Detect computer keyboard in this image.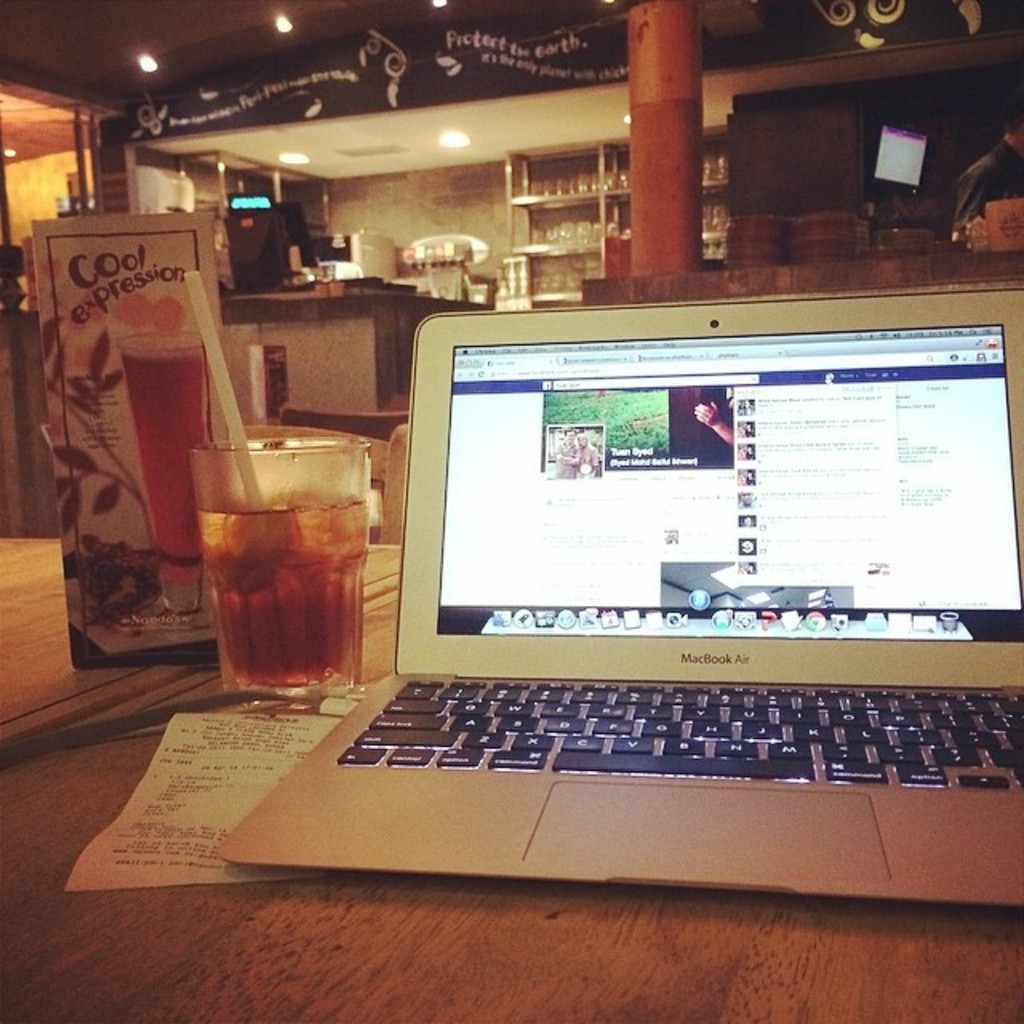
Detection: <bbox>342, 677, 1022, 792</bbox>.
